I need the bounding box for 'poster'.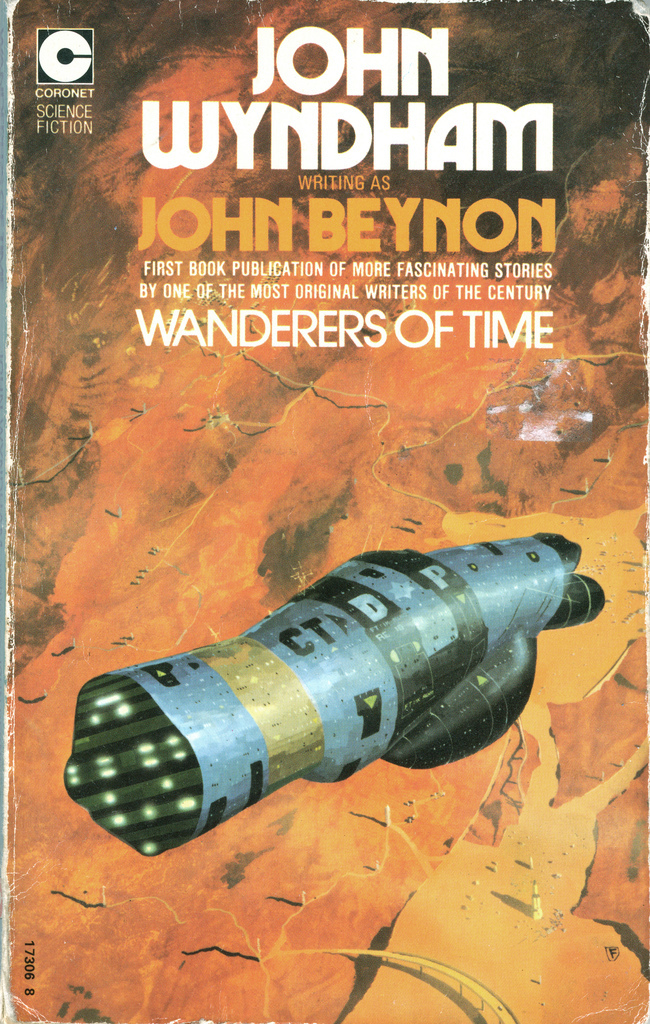
Here it is: (x1=0, y1=0, x2=649, y2=1023).
